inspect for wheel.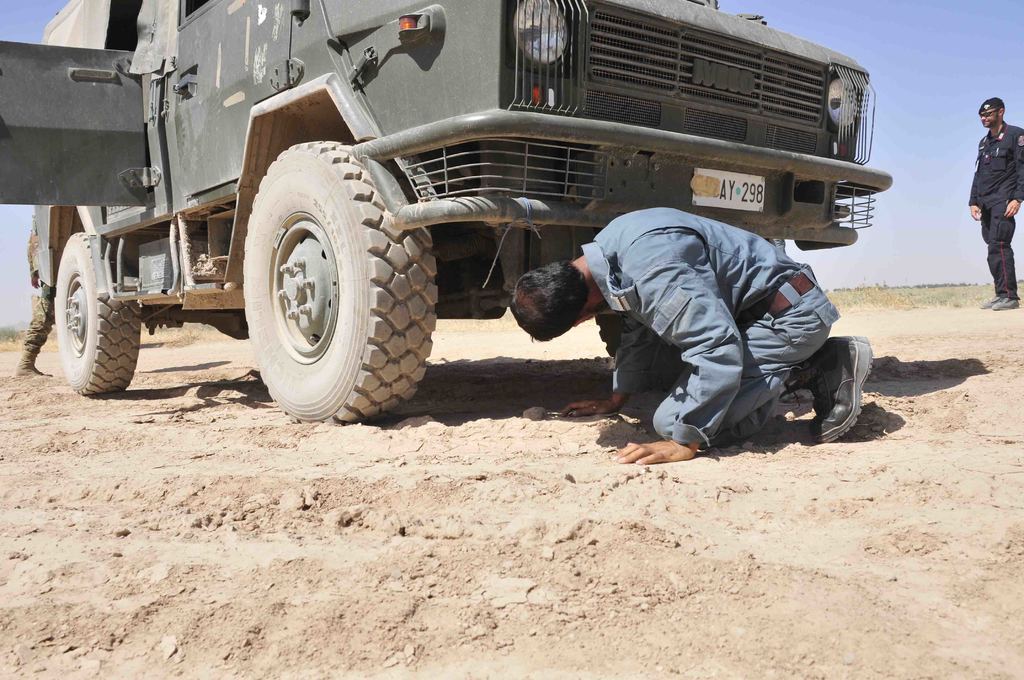
Inspection: (left=53, top=229, right=143, bottom=398).
